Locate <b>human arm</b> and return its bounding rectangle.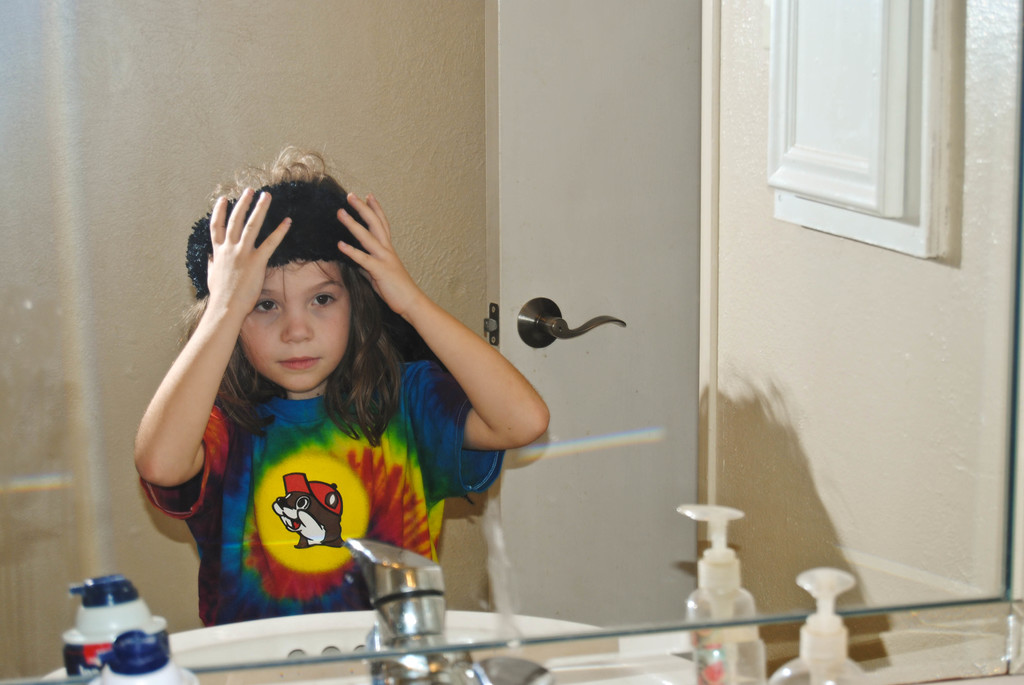
rect(347, 190, 556, 500).
